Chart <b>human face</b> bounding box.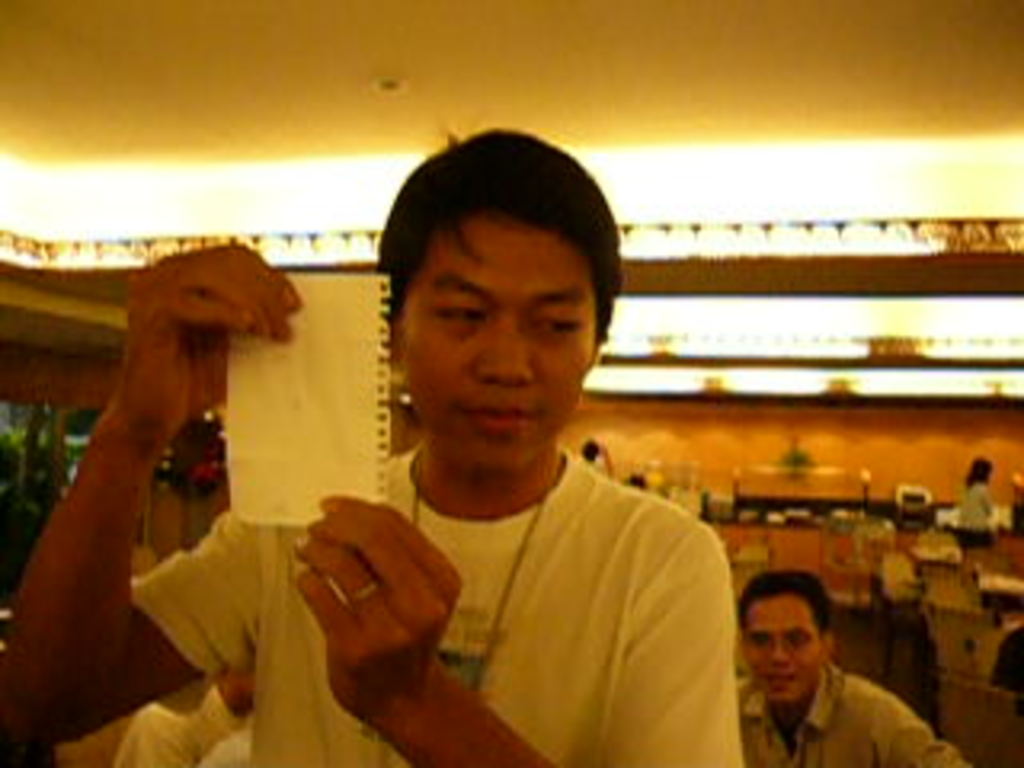
Charted: {"left": 736, "top": 598, "right": 819, "bottom": 707}.
